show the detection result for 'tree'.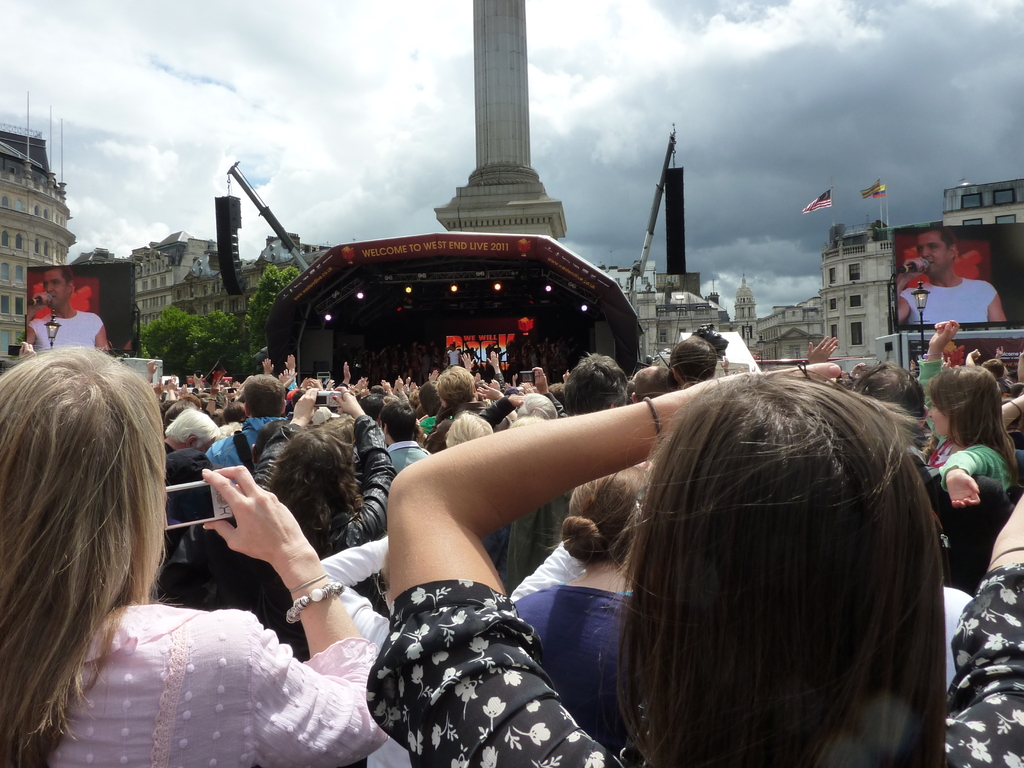
l=129, t=260, r=299, b=379.
